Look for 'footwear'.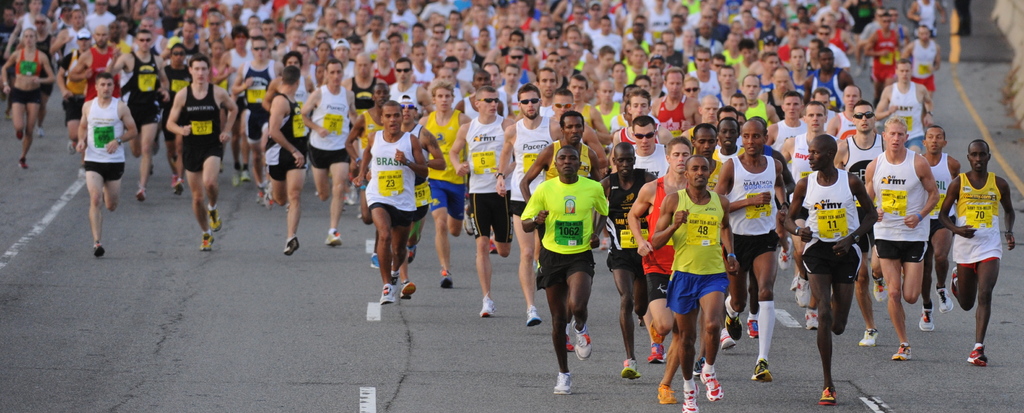
Found: (left=967, top=345, right=989, bottom=369).
